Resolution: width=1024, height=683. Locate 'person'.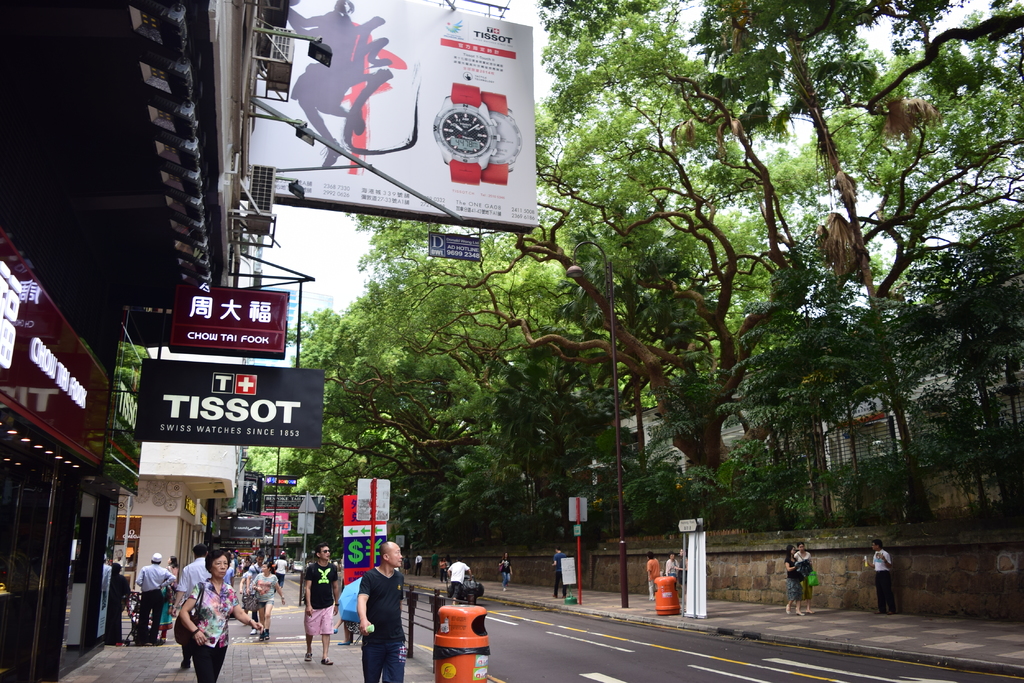
pyautogui.locateOnScreen(305, 542, 339, 664).
